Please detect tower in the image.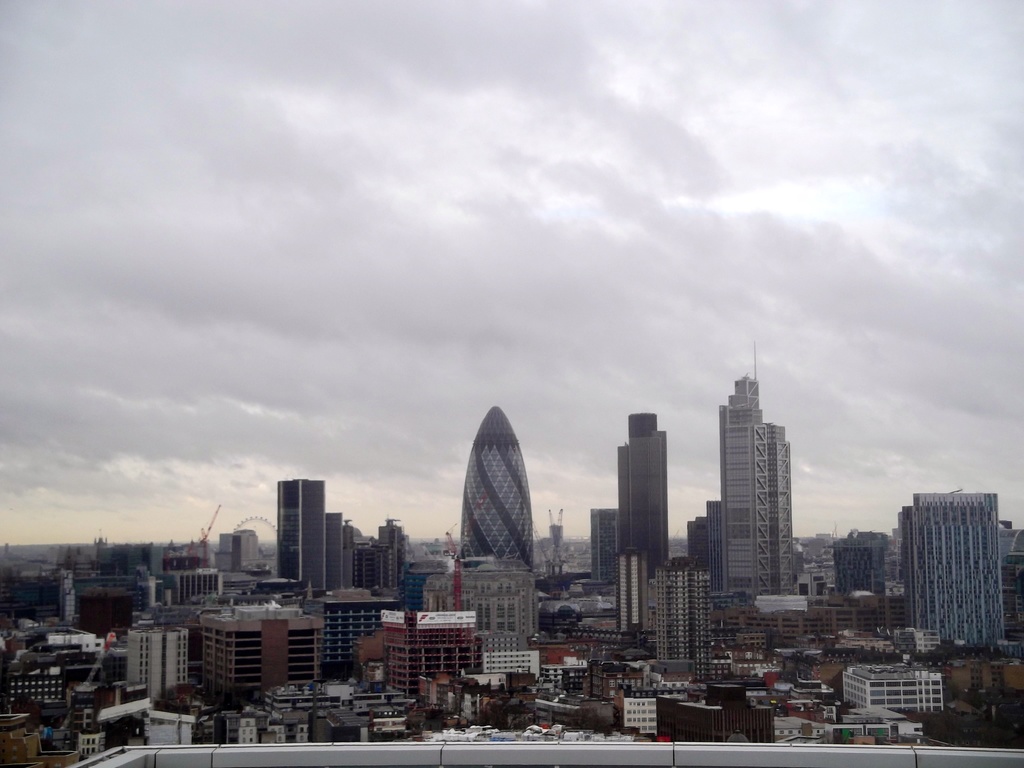
x1=711 y1=376 x2=794 y2=590.
